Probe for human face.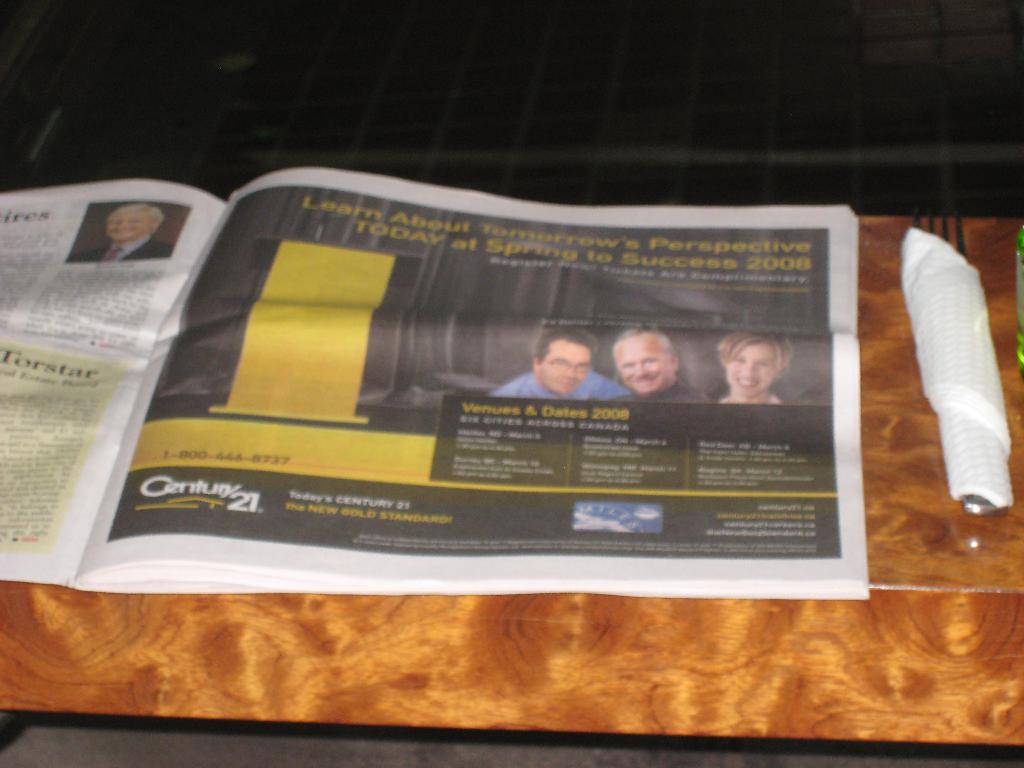
Probe result: (left=613, top=336, right=673, bottom=398).
